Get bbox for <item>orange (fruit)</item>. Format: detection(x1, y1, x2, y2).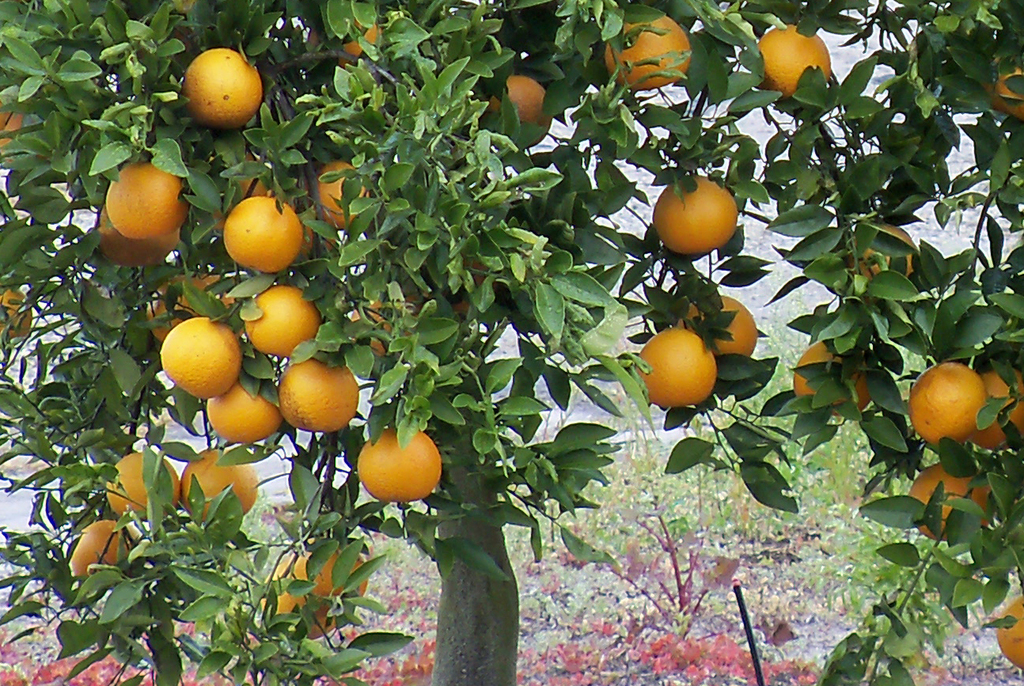
detection(225, 190, 296, 271).
